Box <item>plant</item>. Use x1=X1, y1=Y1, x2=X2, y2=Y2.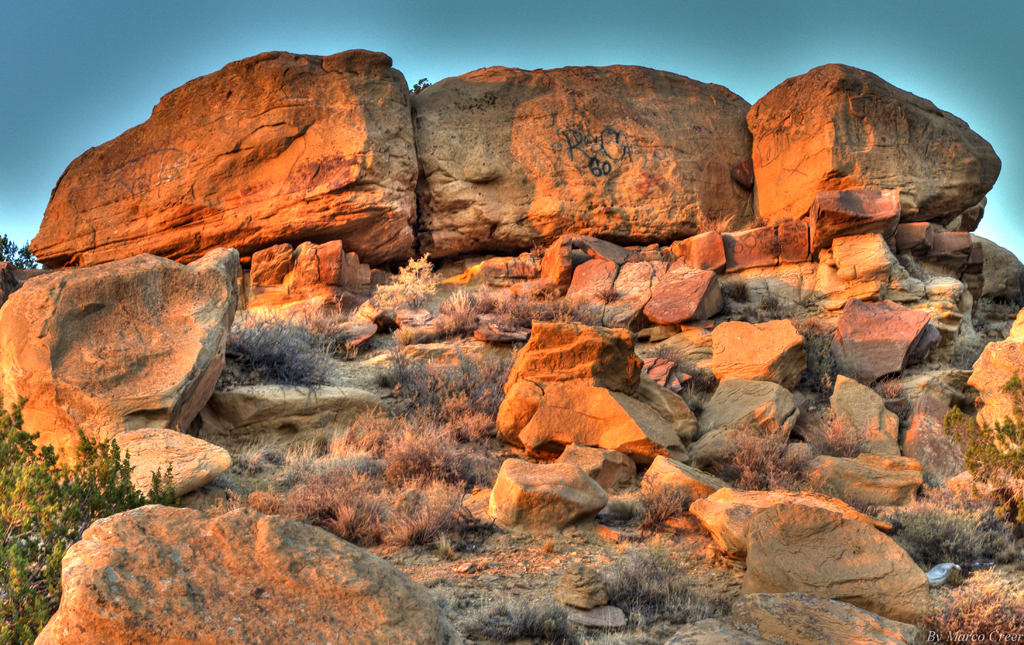
x1=729, y1=415, x2=822, y2=497.
